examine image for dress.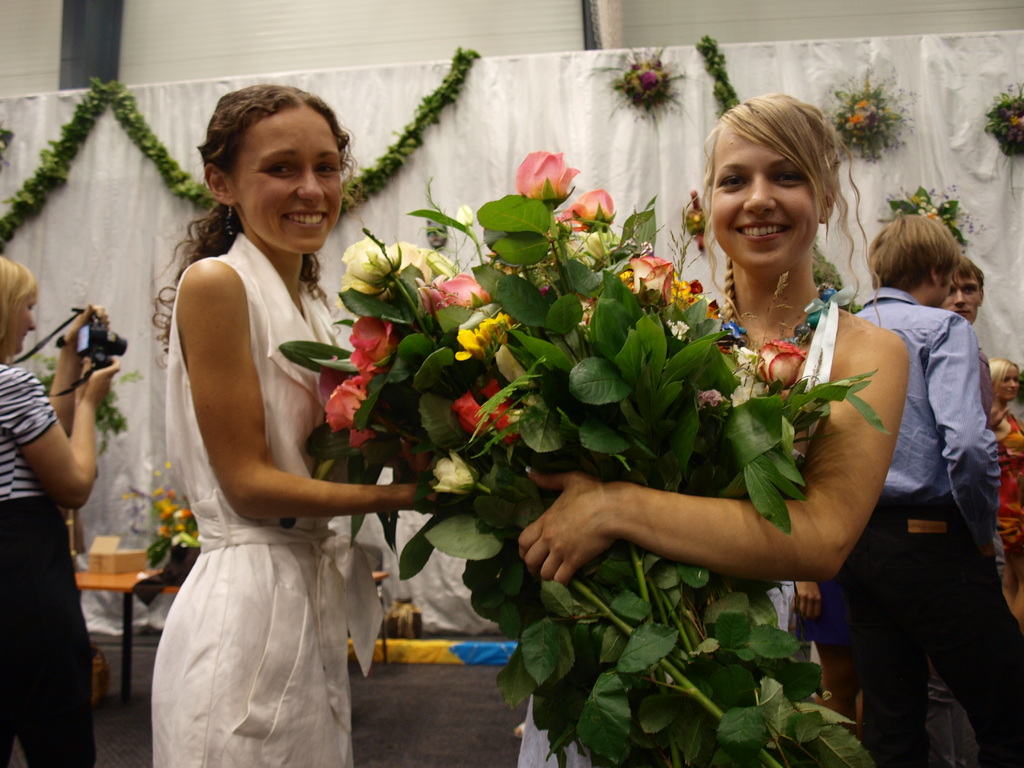
Examination result: 149 236 387 767.
